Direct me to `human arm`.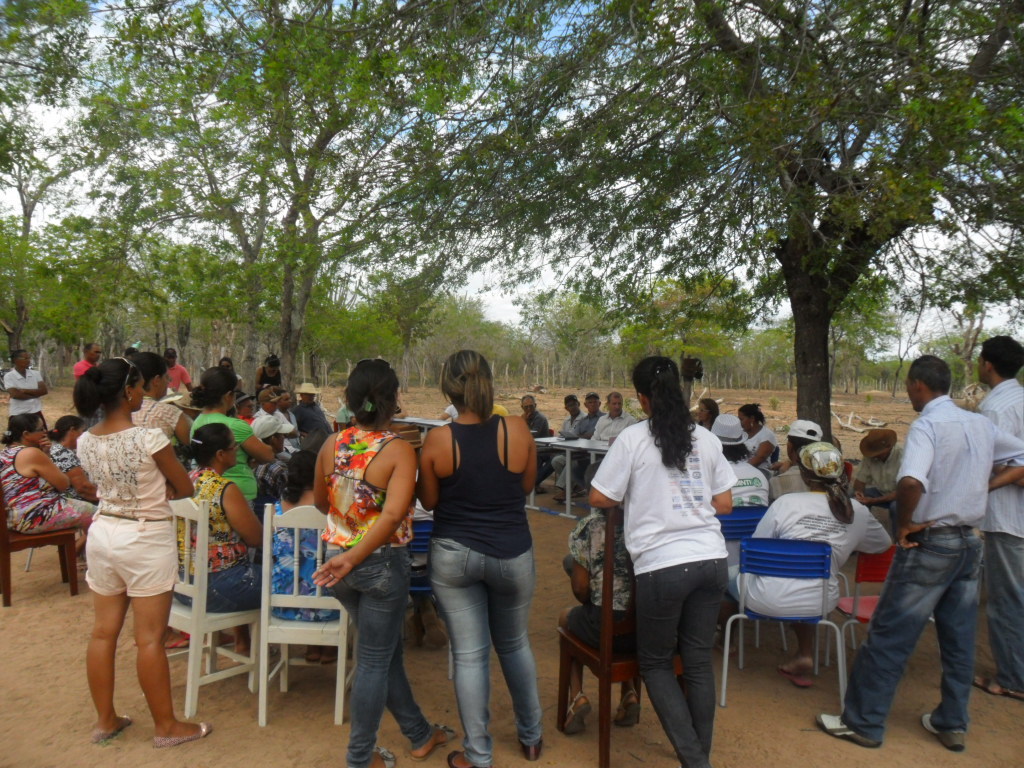
Direction: bbox=(740, 507, 774, 558).
